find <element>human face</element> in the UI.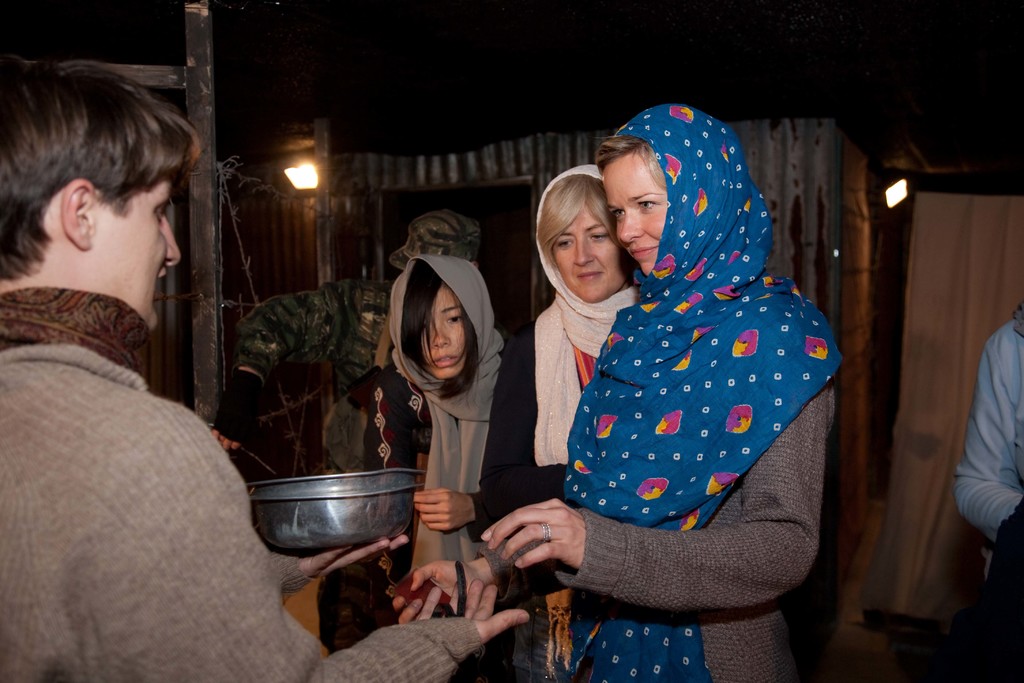
UI element at left=415, top=284, right=463, bottom=379.
